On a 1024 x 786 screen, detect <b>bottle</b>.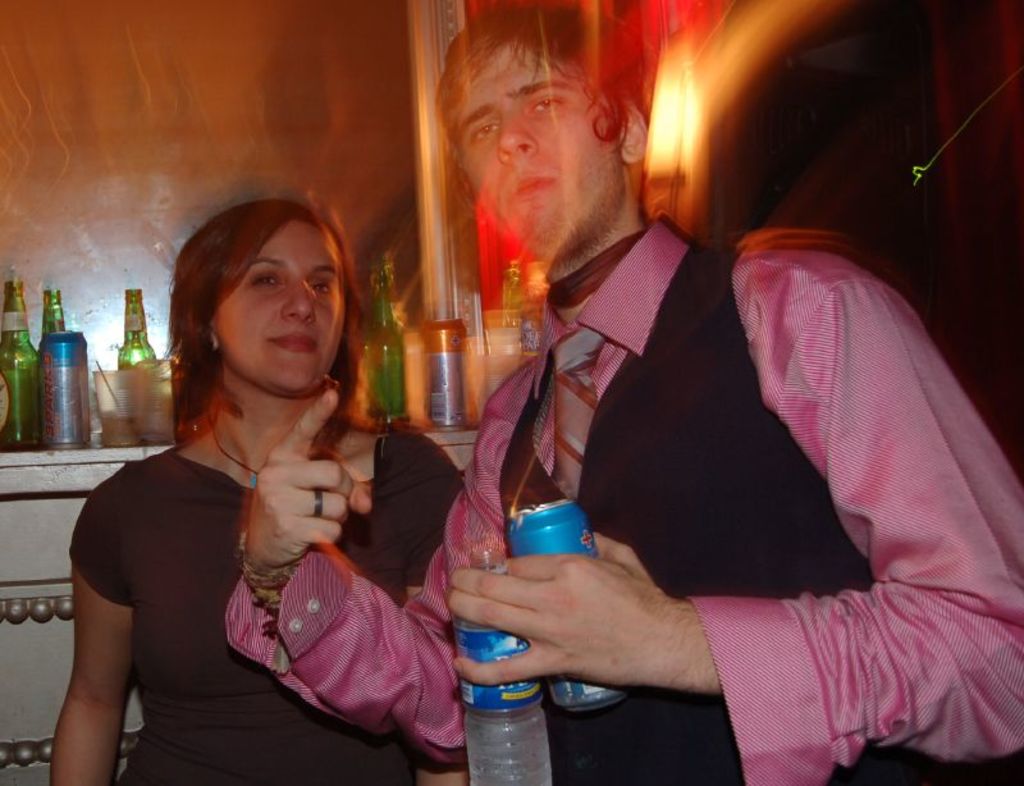
[x1=447, y1=547, x2=558, y2=785].
